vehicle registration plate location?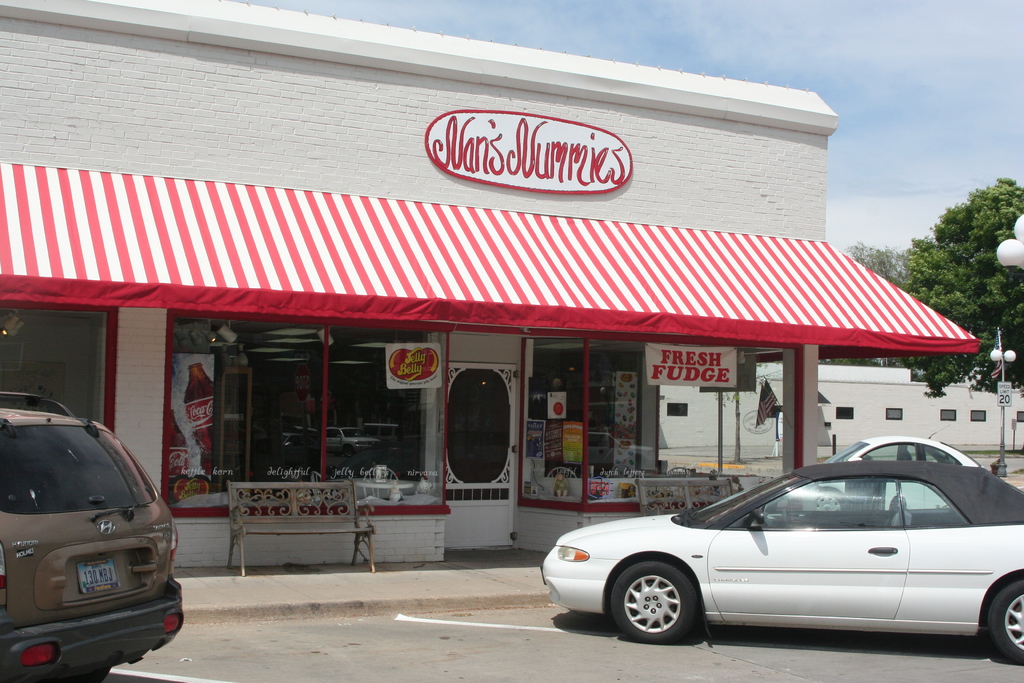
l=76, t=555, r=120, b=592
